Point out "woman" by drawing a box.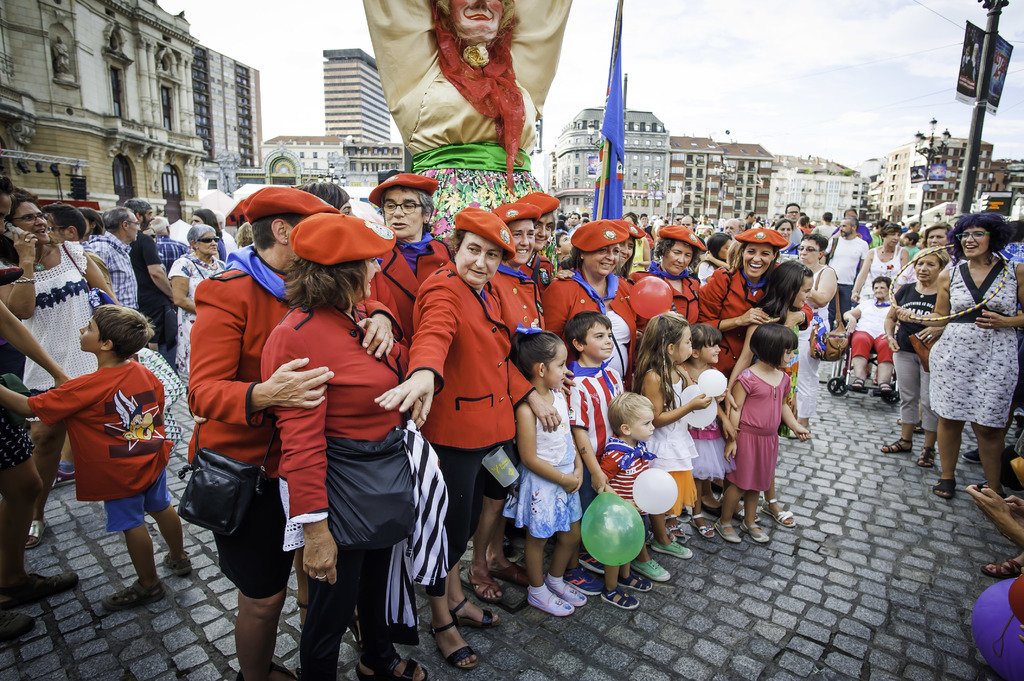
bbox(0, 193, 123, 552).
